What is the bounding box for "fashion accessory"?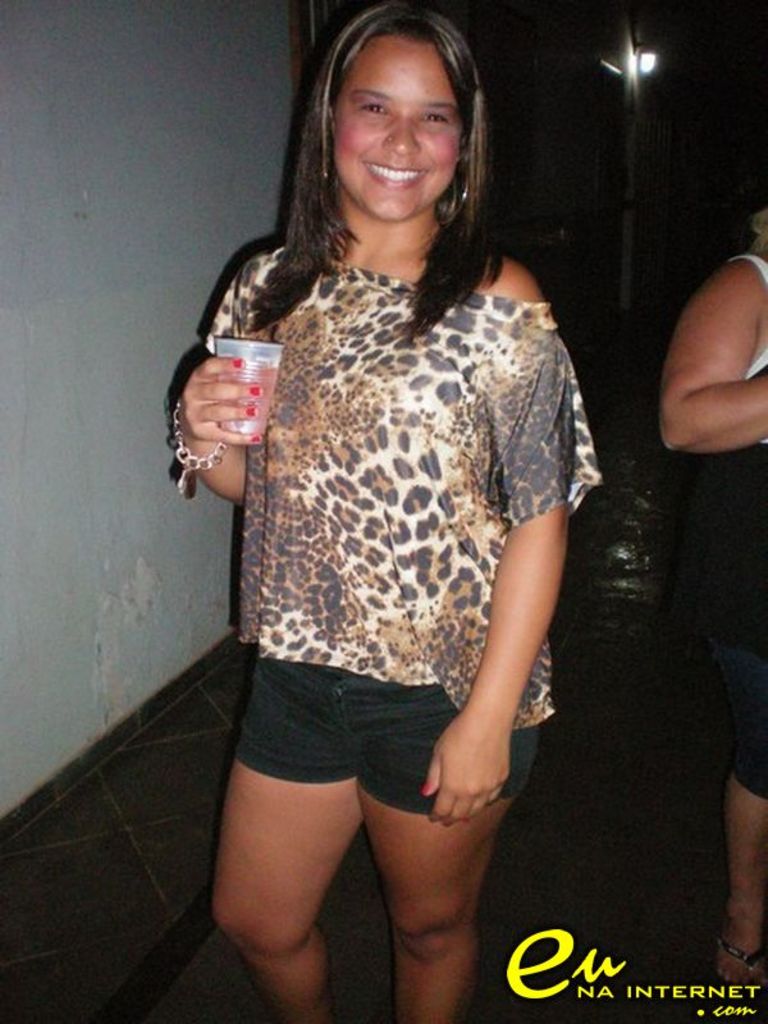
l=444, t=169, r=468, b=218.
